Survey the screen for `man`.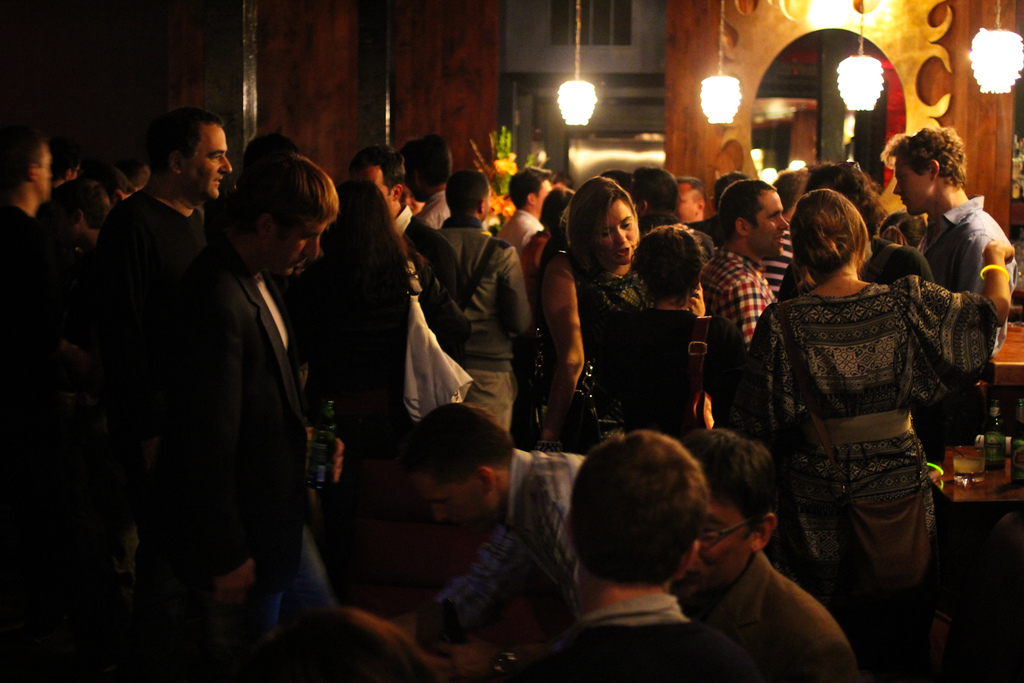
Survey found: x1=673 y1=432 x2=859 y2=682.
